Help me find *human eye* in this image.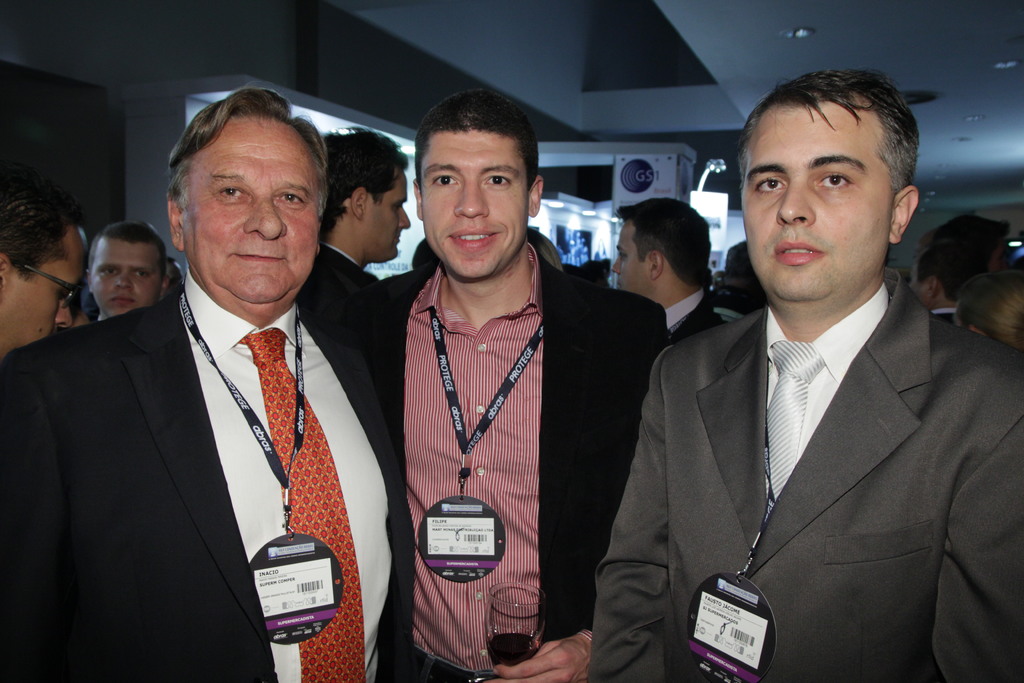
Found it: (x1=750, y1=174, x2=788, y2=195).
